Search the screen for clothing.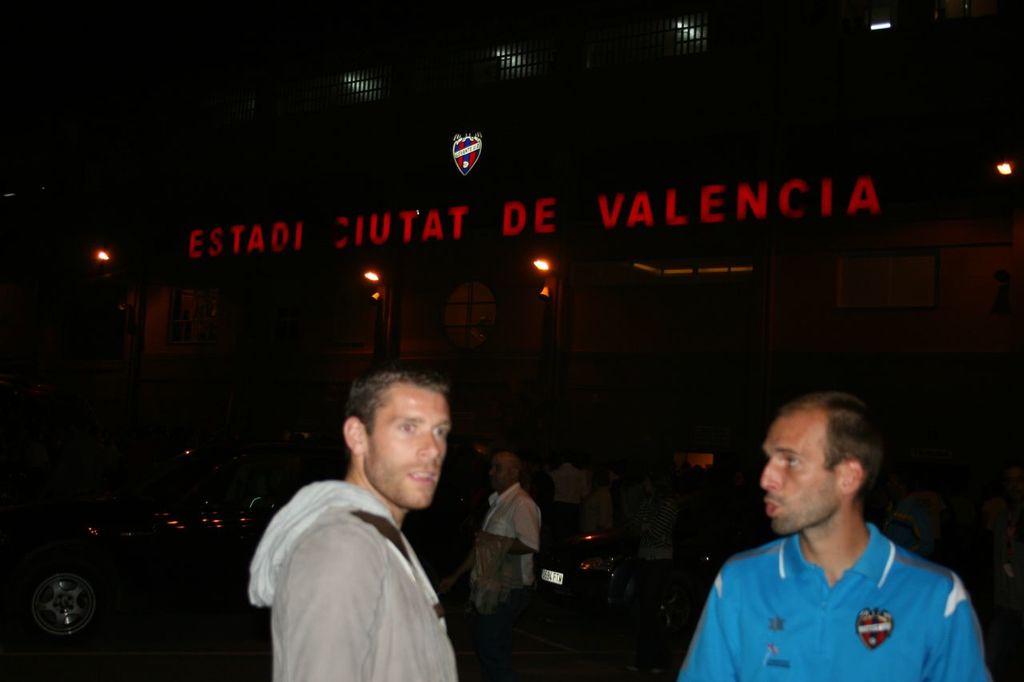
Found at [672,531,999,680].
